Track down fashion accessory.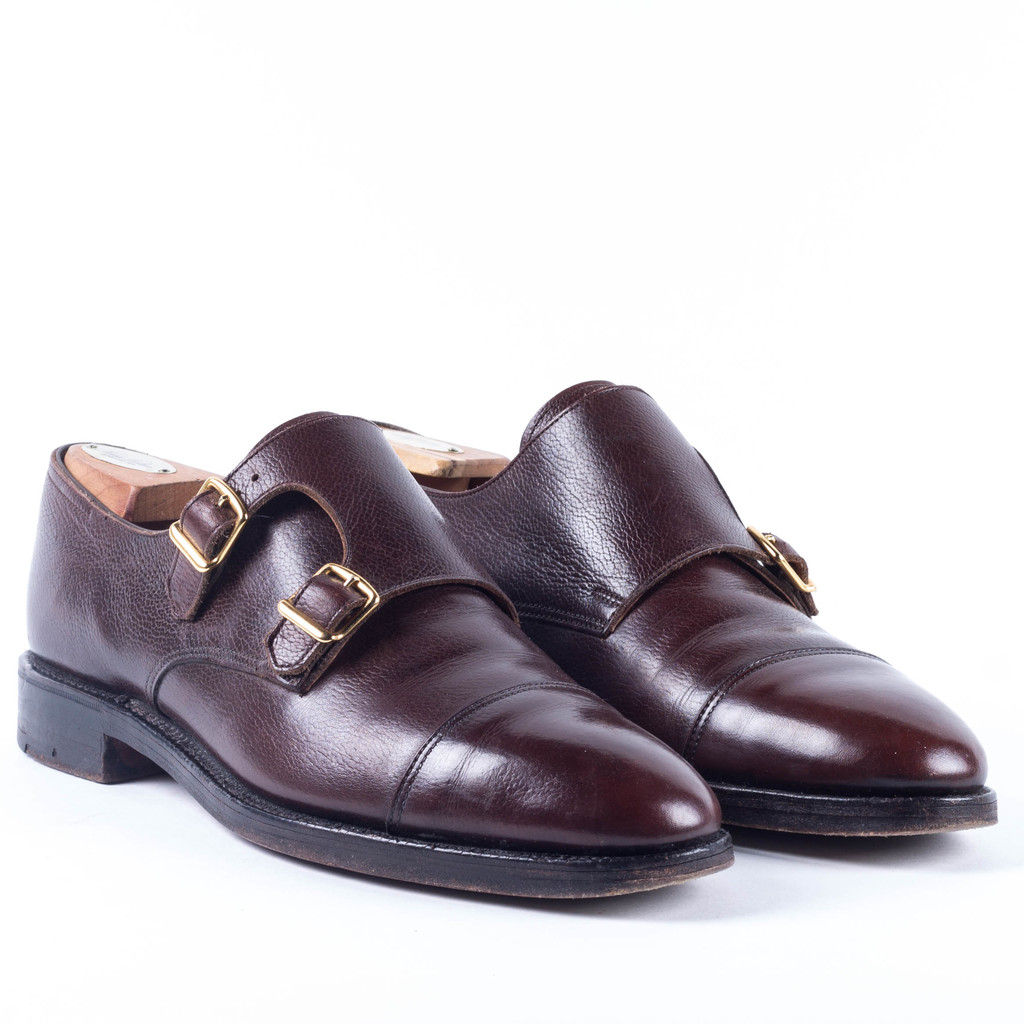
Tracked to <box>11,412,732,906</box>.
